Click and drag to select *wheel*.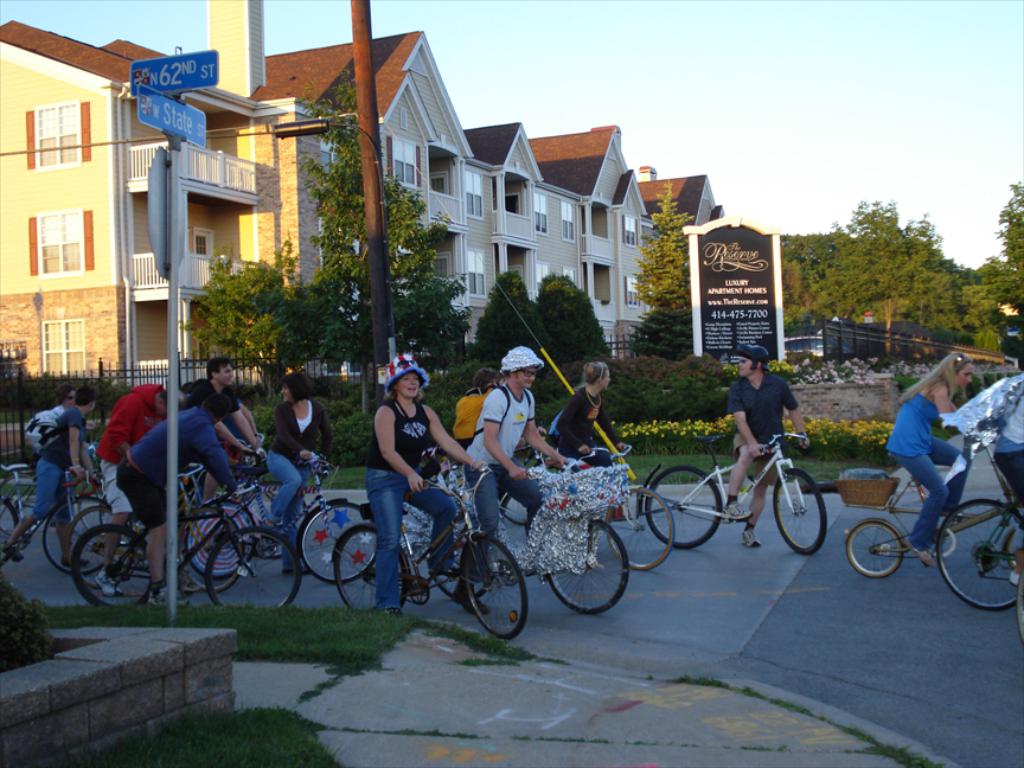
Selection: {"x1": 775, "y1": 463, "x2": 833, "y2": 555}.
